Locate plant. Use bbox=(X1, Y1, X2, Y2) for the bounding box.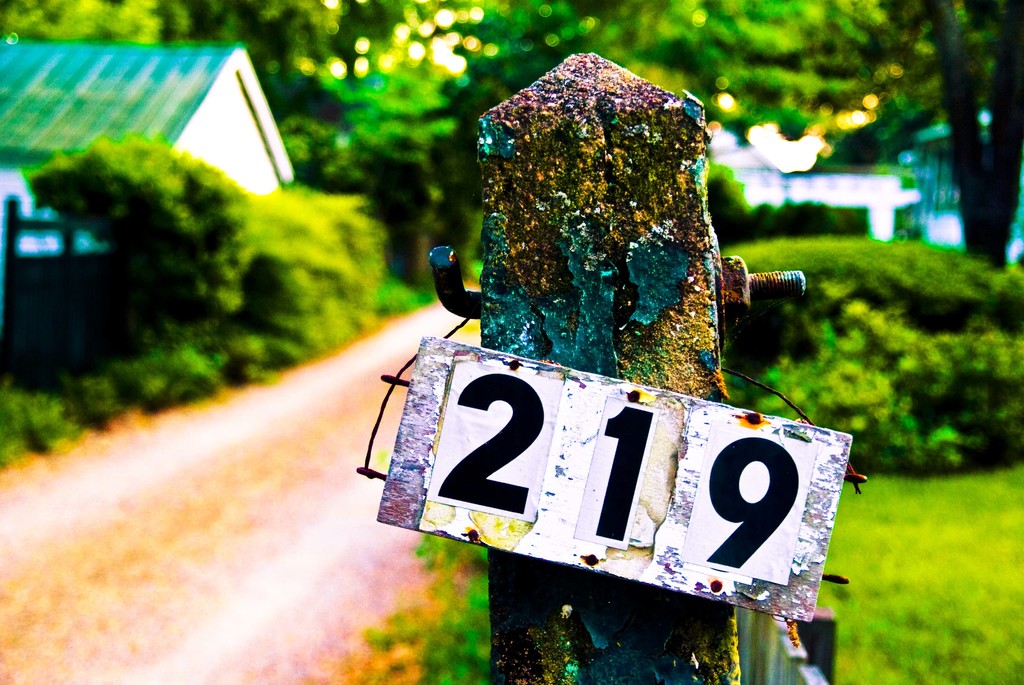
bbox=(806, 452, 1023, 684).
